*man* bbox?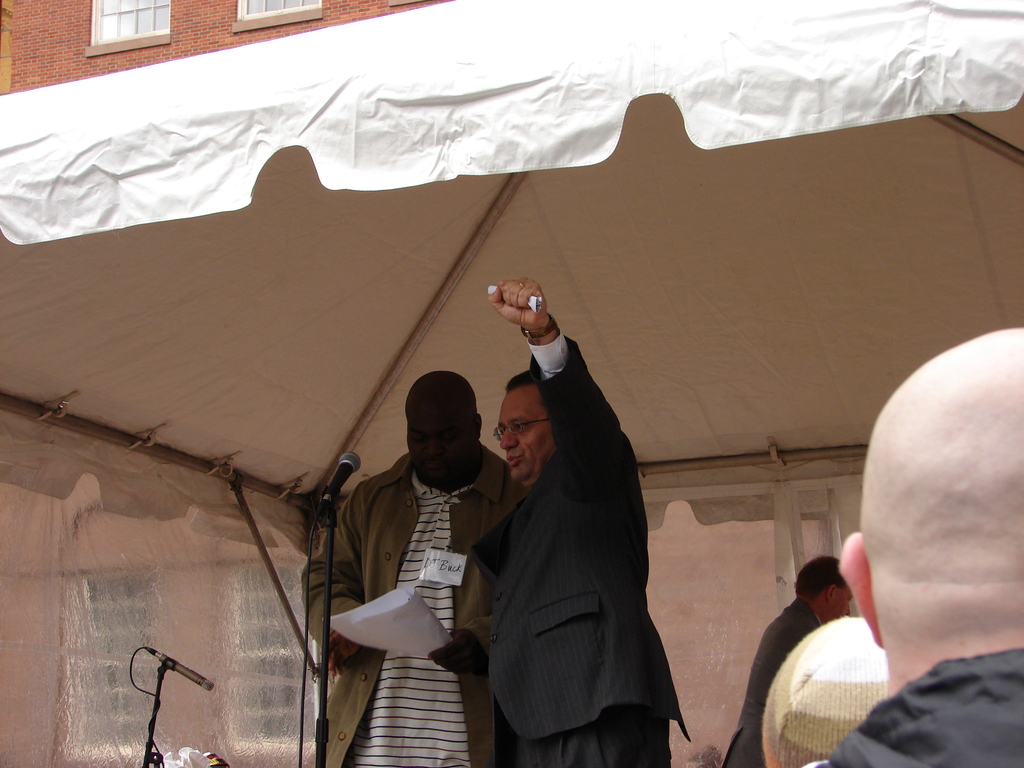
[301,372,535,767]
